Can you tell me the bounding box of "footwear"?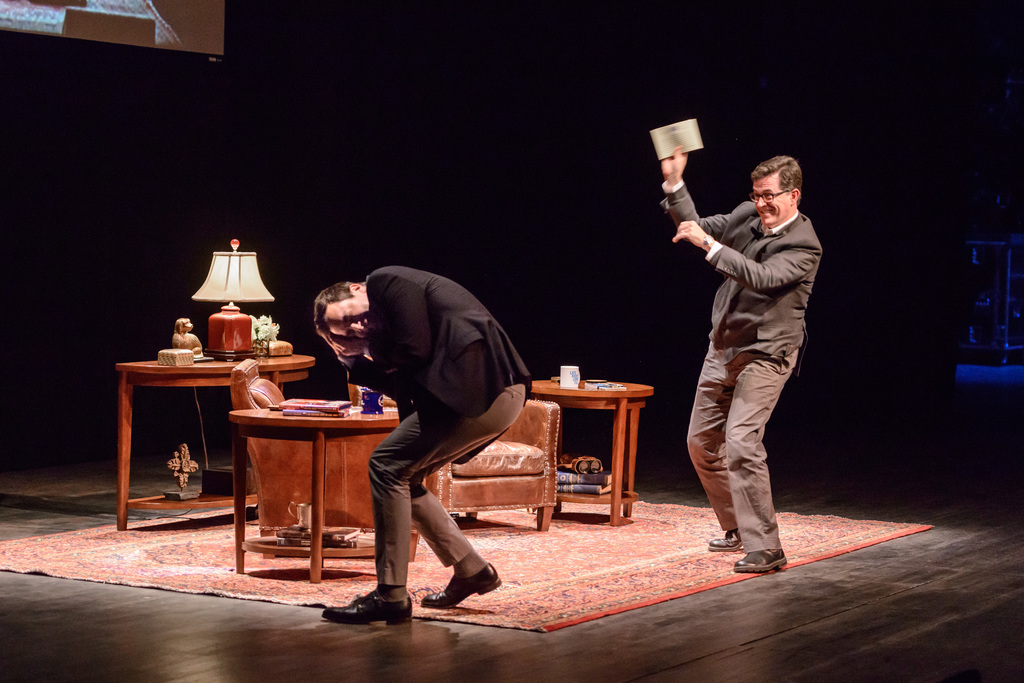
bbox(419, 561, 499, 604).
